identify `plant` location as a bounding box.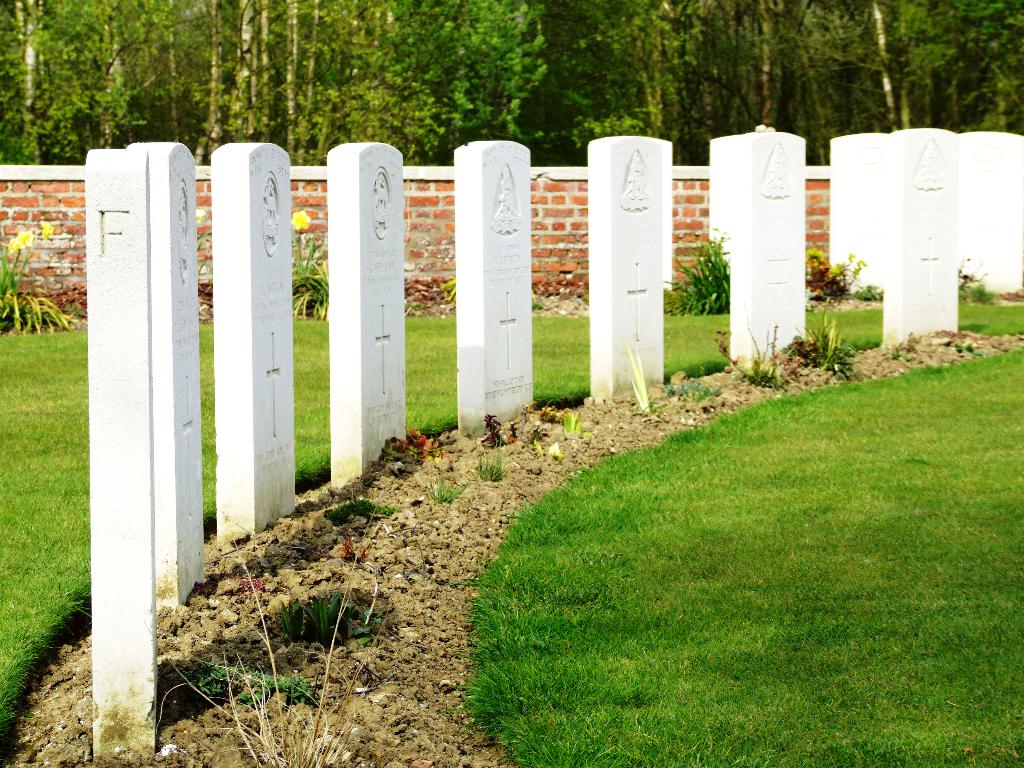
Rect(529, 307, 593, 402).
